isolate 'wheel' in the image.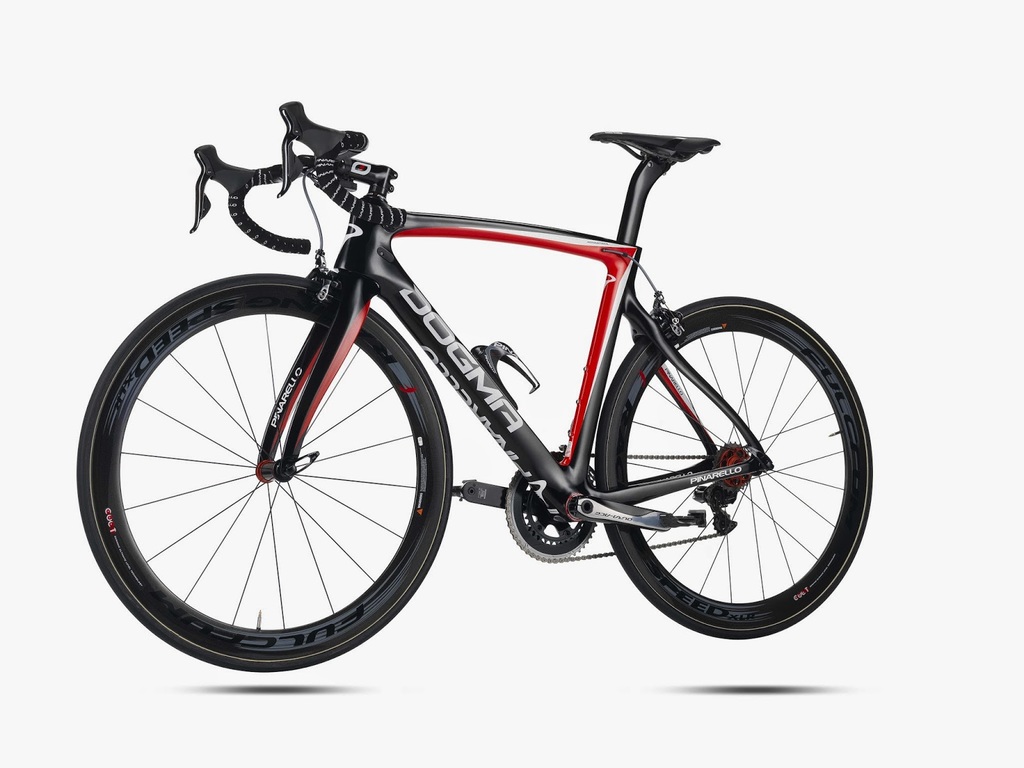
Isolated region: <box>82,276,452,671</box>.
